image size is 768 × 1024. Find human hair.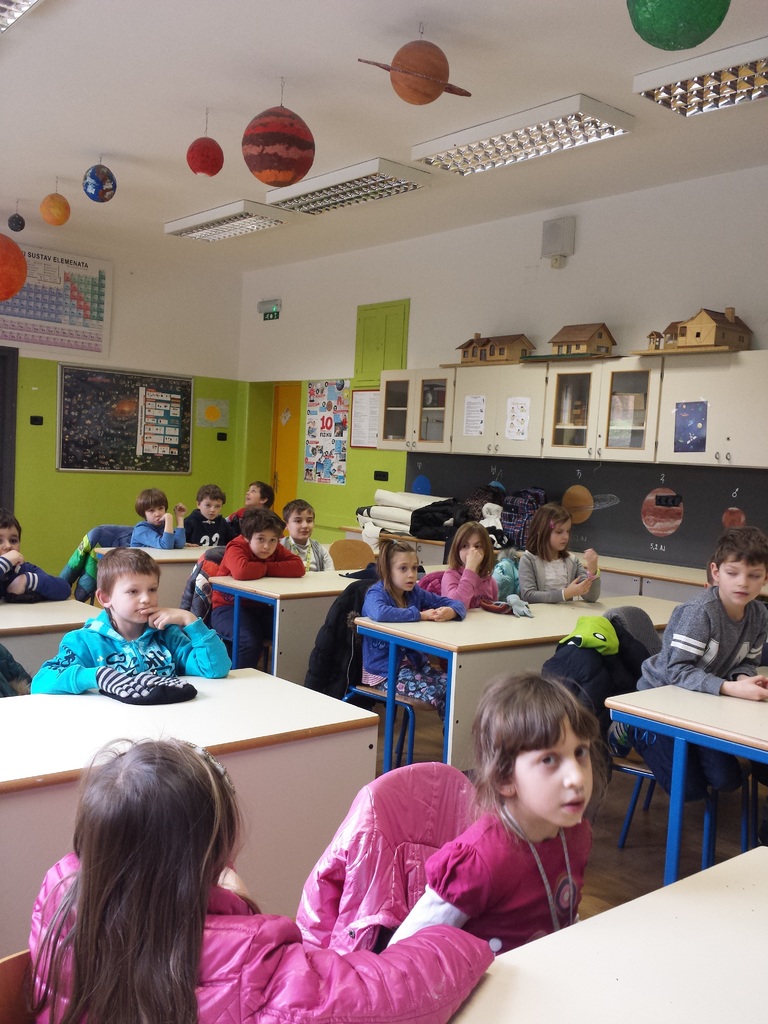
x1=366, y1=534, x2=415, y2=595.
